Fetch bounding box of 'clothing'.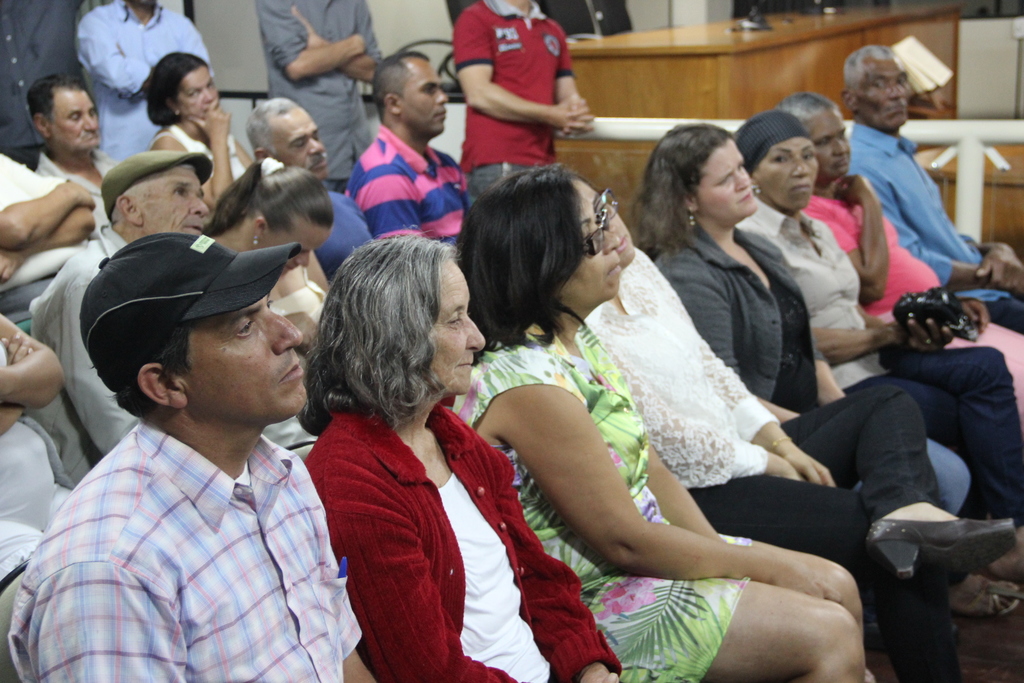
Bbox: 0,142,84,315.
